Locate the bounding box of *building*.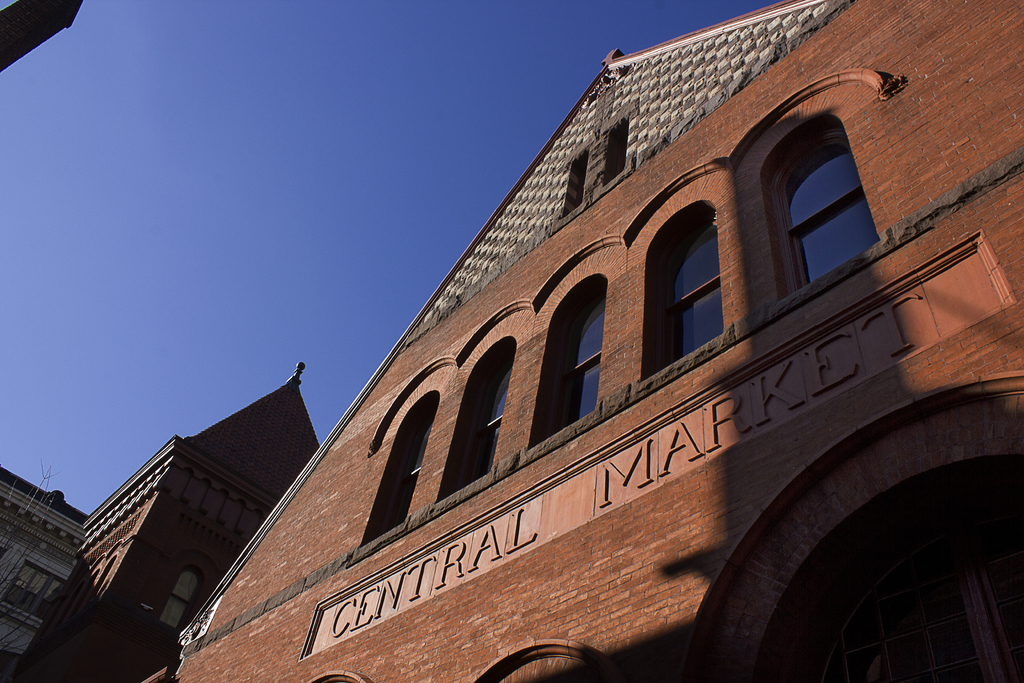
Bounding box: detection(0, 469, 88, 682).
